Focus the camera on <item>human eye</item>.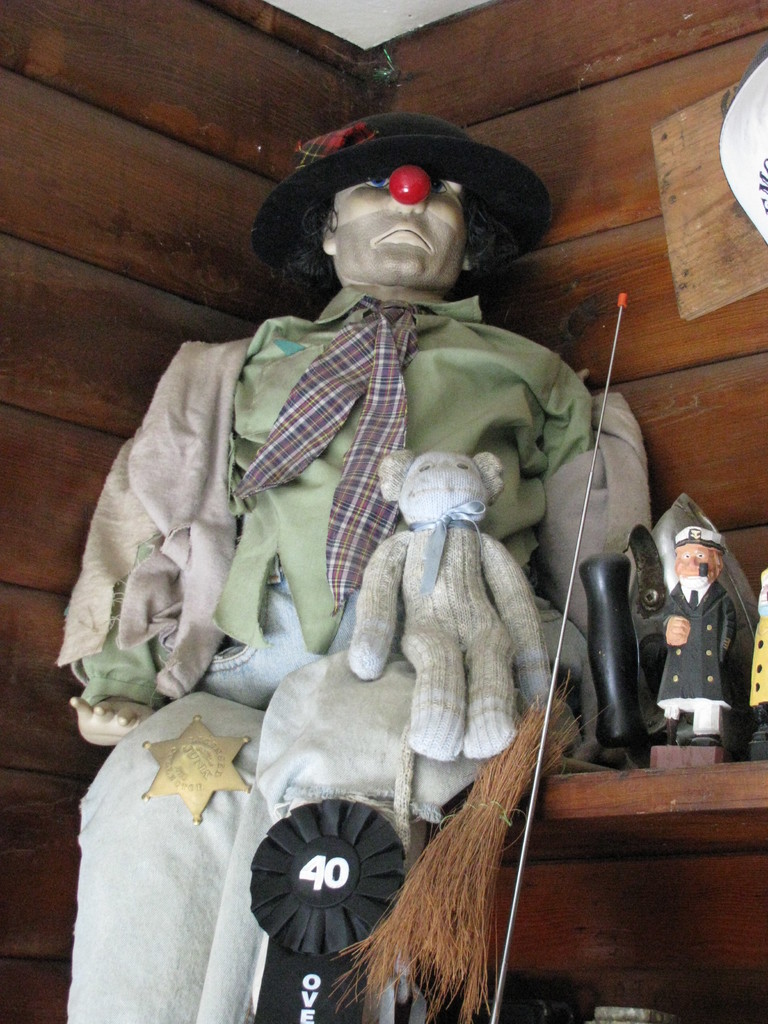
Focus region: region(683, 552, 691, 561).
